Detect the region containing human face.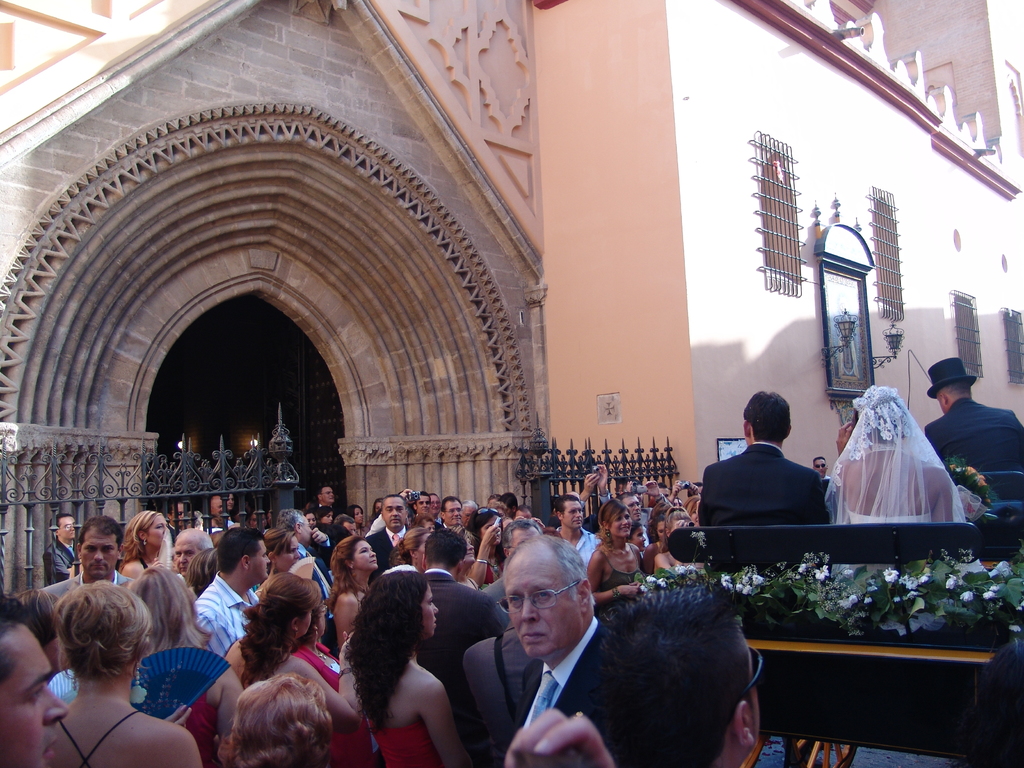
region(373, 501, 382, 515).
